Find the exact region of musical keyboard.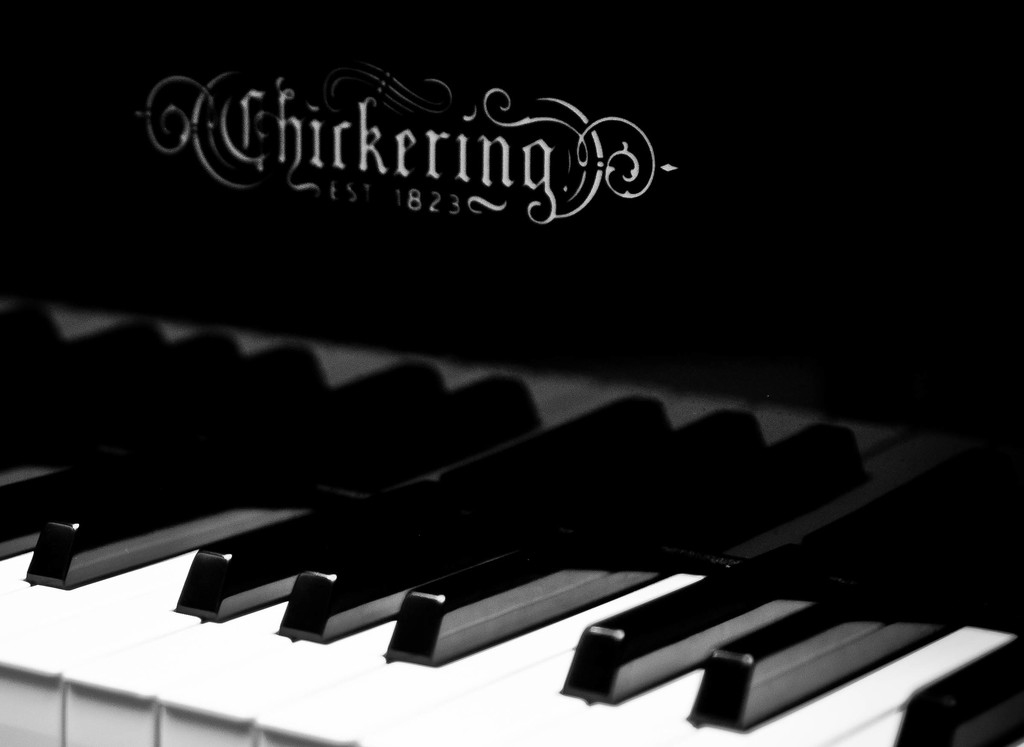
Exact region: crop(0, 294, 1023, 746).
